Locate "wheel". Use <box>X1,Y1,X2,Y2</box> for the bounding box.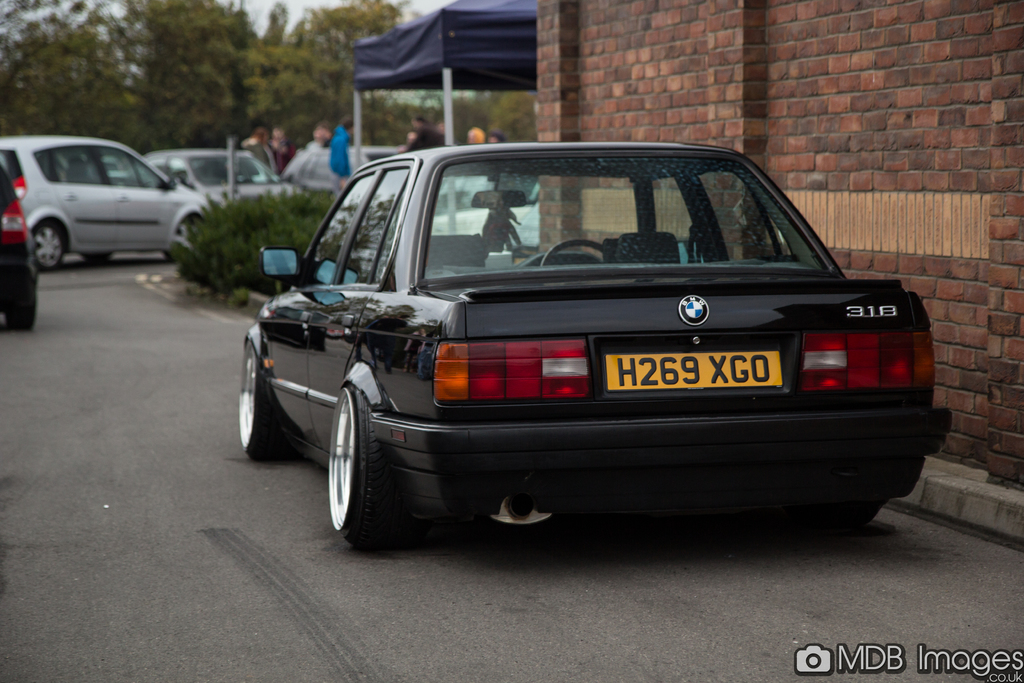
<box>31,223,68,268</box>.
